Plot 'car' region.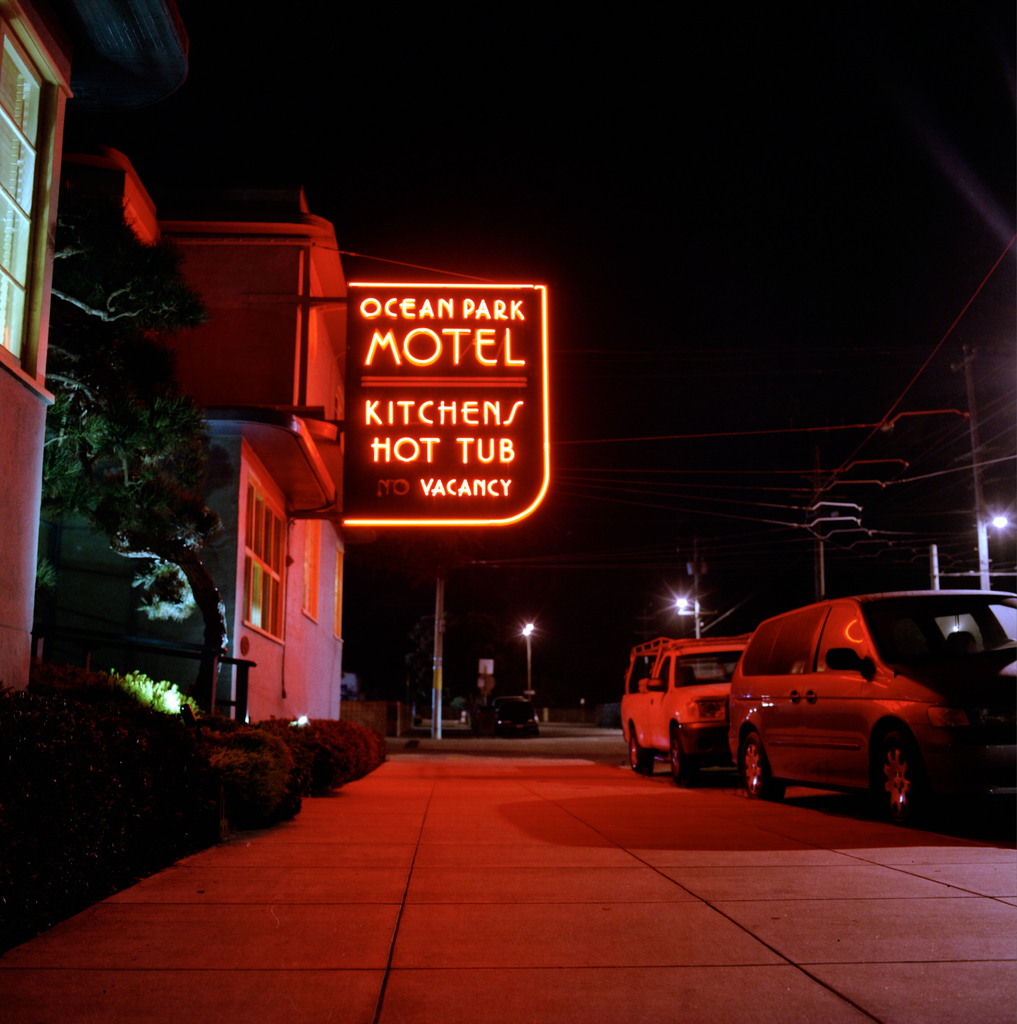
Plotted at bbox(488, 699, 522, 710).
